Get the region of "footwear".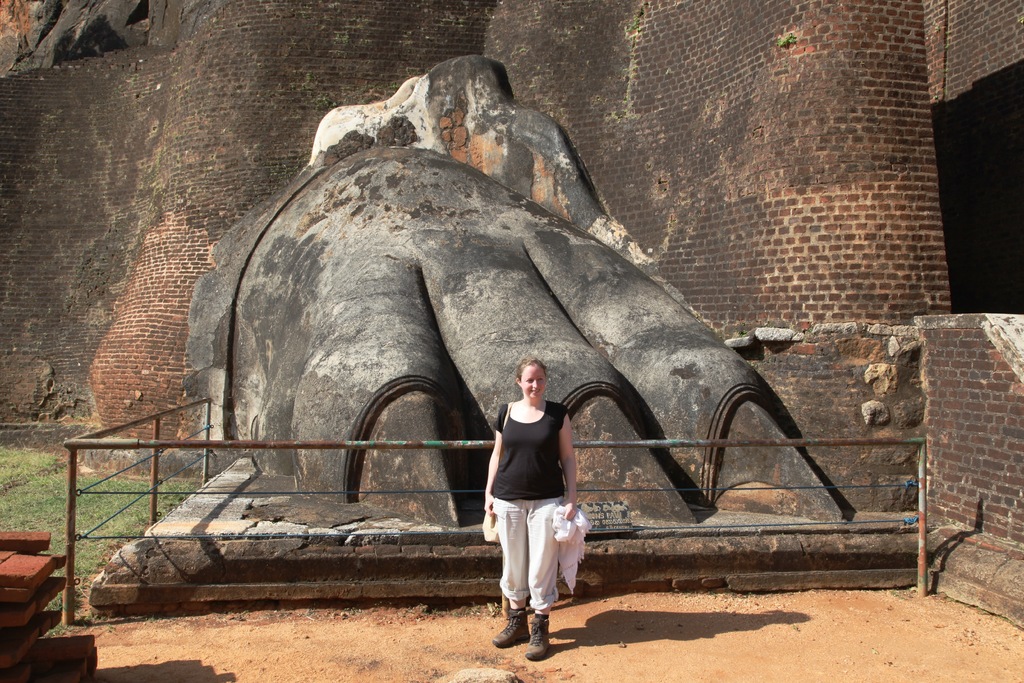
<region>488, 602, 528, 648</region>.
